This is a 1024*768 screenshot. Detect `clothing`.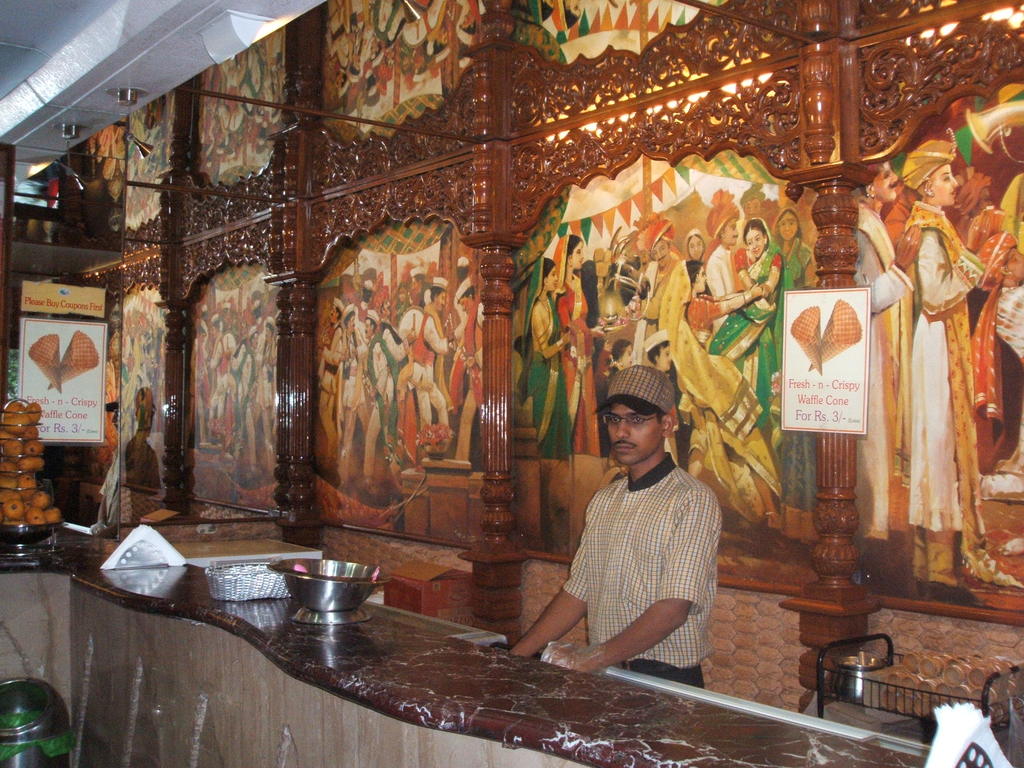
pyautogui.locateOnScreen(362, 337, 396, 451).
